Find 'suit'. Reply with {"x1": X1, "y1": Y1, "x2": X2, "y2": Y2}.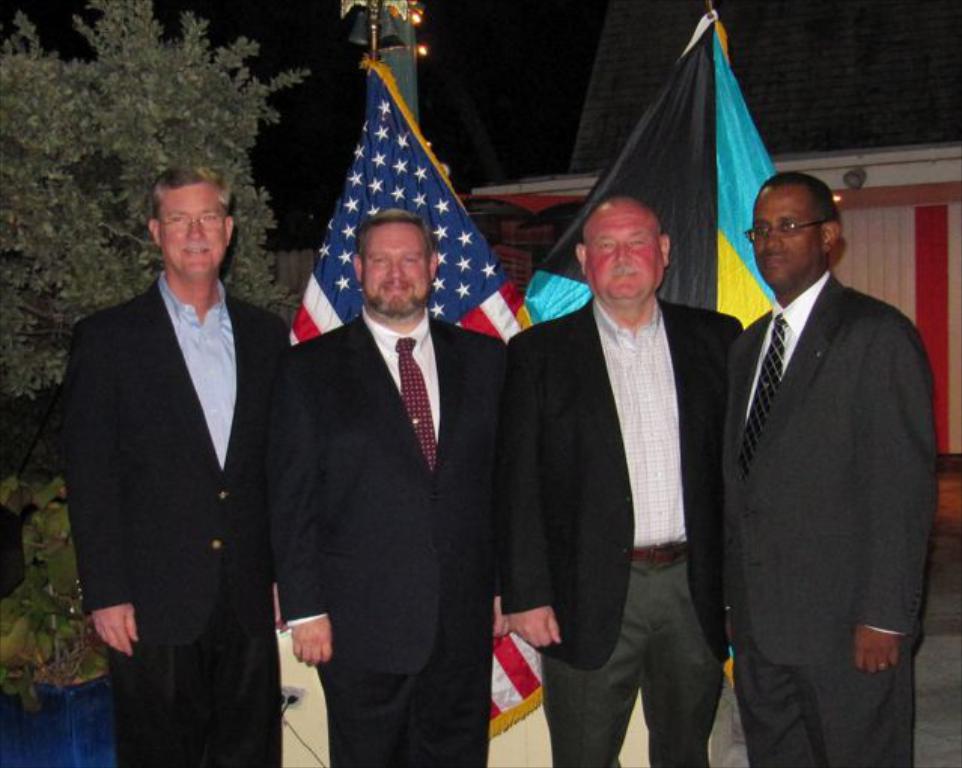
{"x1": 504, "y1": 294, "x2": 747, "y2": 766}.
